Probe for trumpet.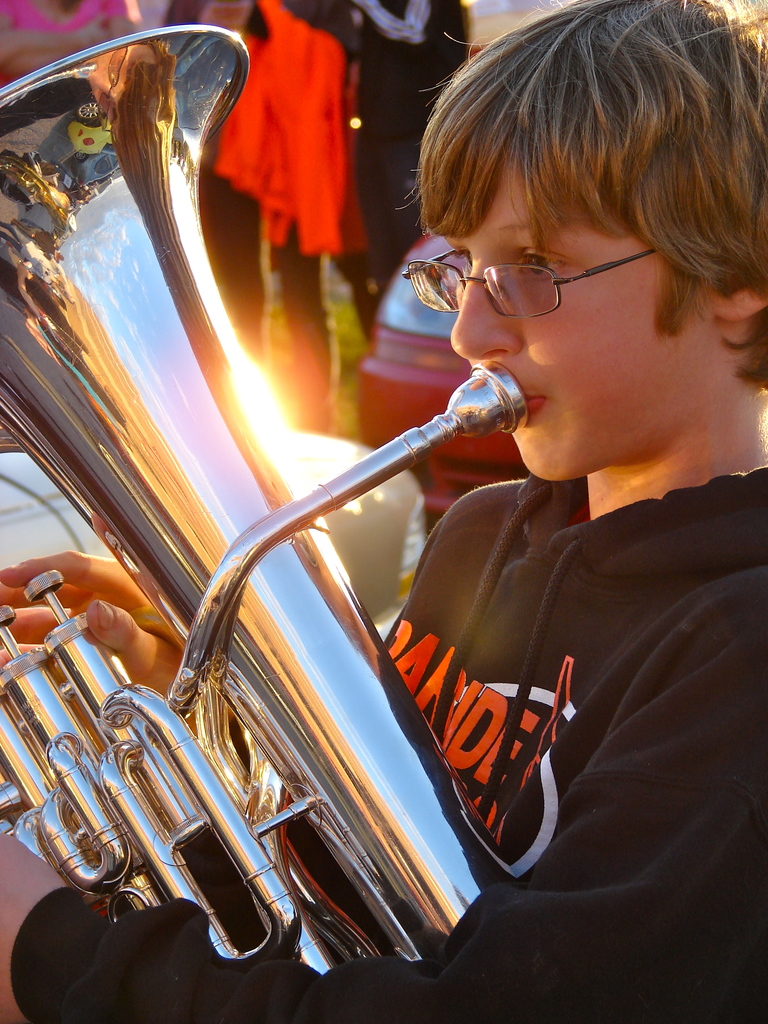
Probe result: left=0, top=22, right=530, bottom=972.
